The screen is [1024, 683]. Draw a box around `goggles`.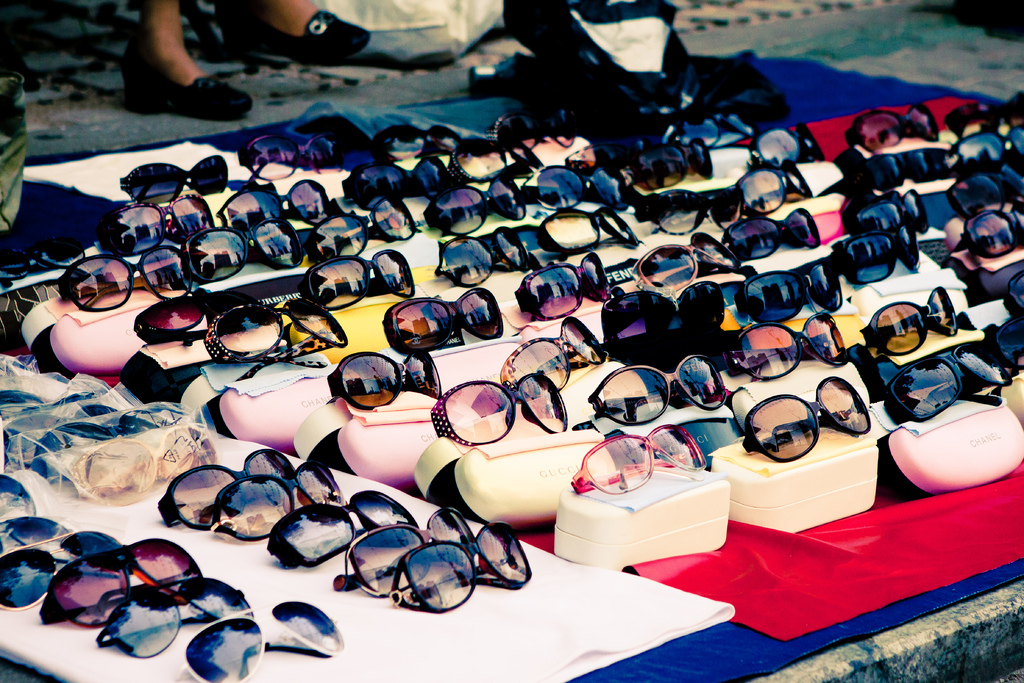
crop(120, 153, 234, 204).
